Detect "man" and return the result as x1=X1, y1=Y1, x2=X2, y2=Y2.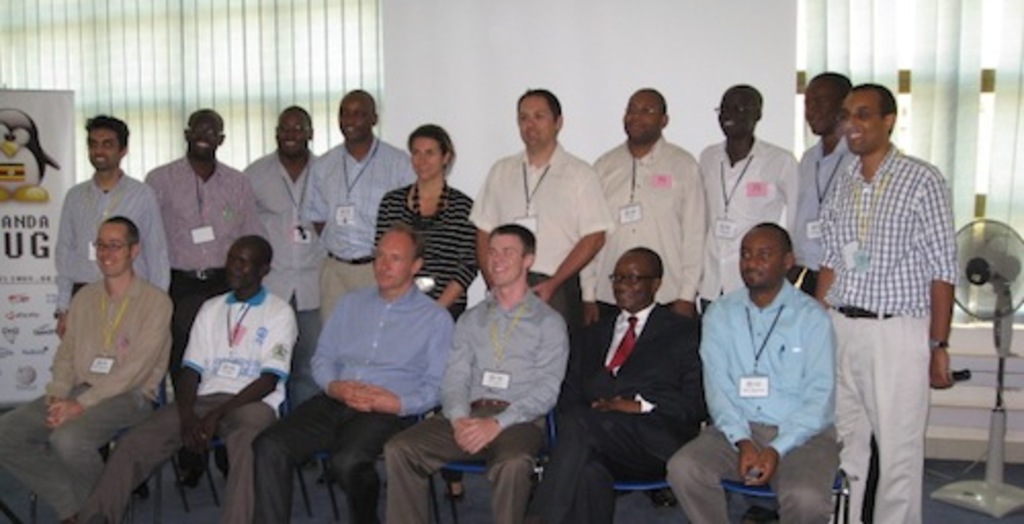
x1=143, y1=108, x2=248, y2=471.
